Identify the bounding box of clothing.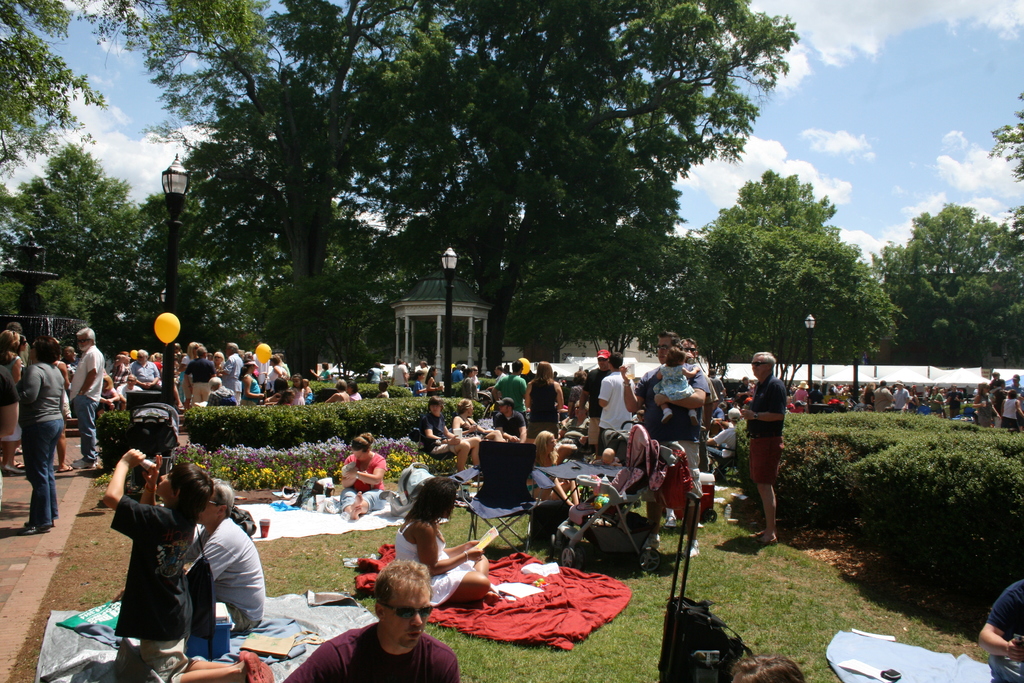
box(320, 366, 332, 380).
